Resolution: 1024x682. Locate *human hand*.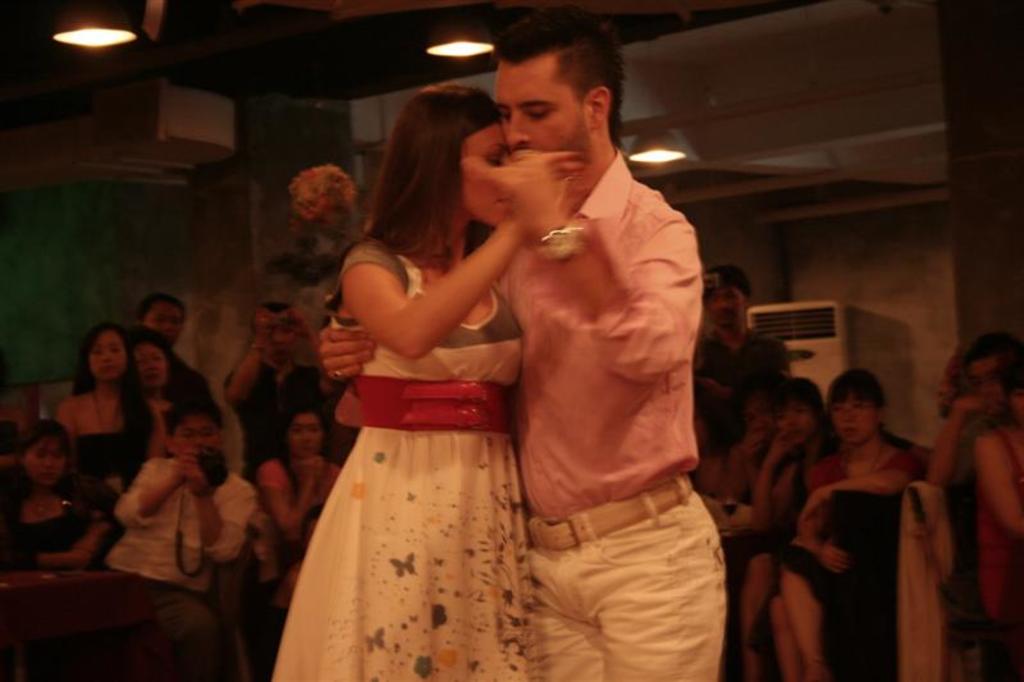
left=952, top=390, right=987, bottom=432.
